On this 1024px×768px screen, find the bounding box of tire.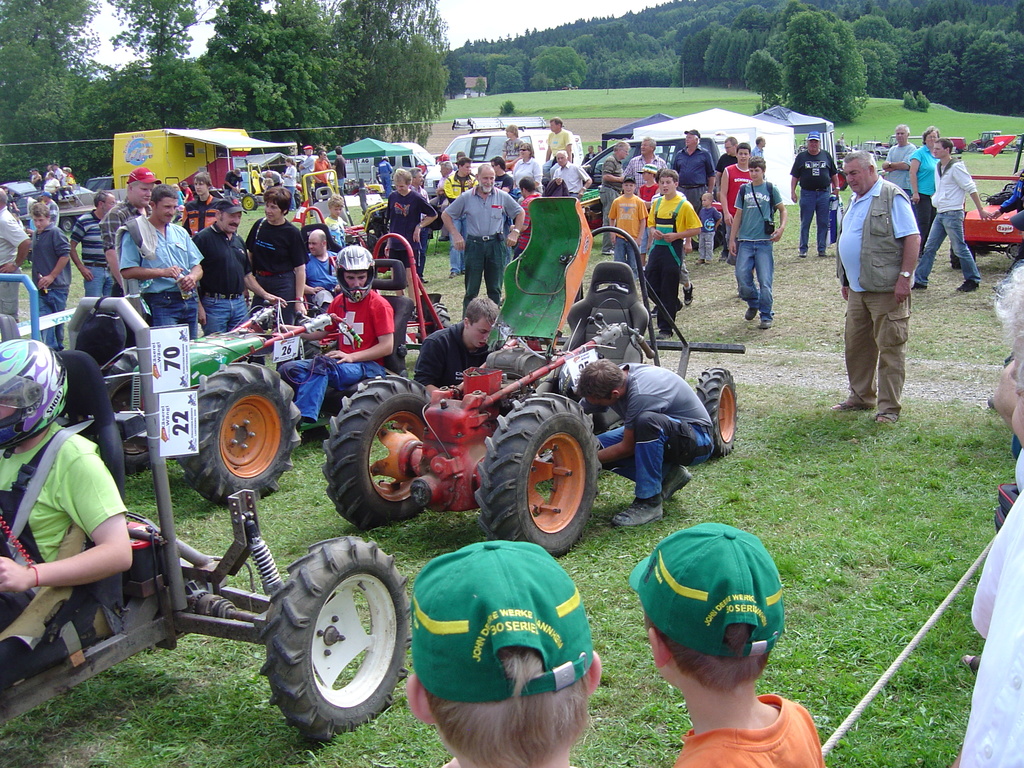
Bounding box: (left=177, top=364, right=301, bottom=509).
